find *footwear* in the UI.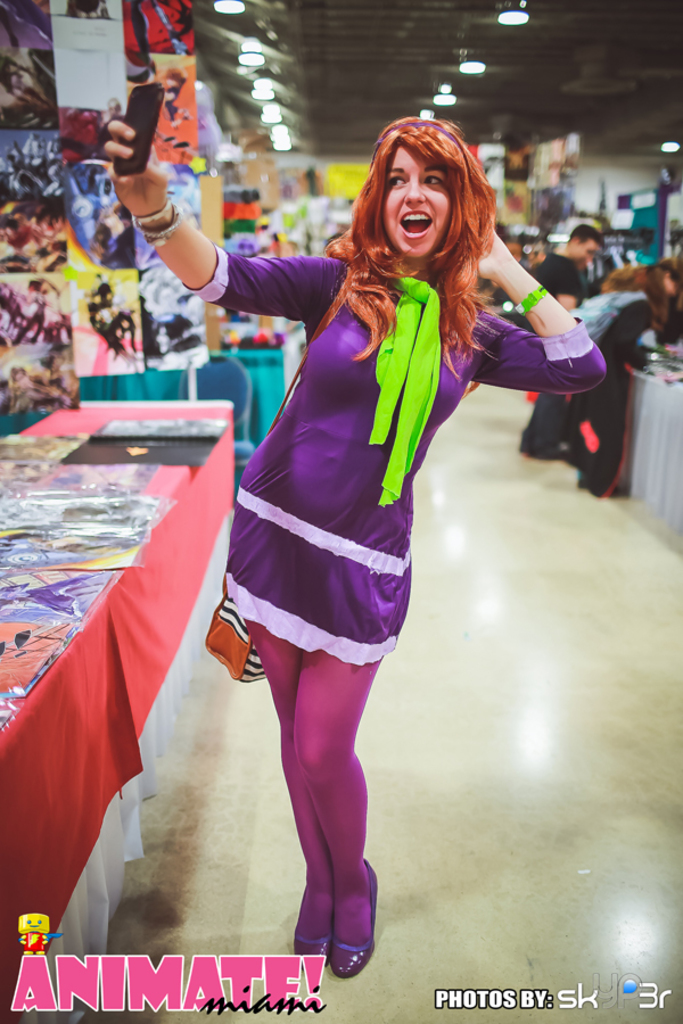
UI element at l=327, t=862, r=387, b=972.
